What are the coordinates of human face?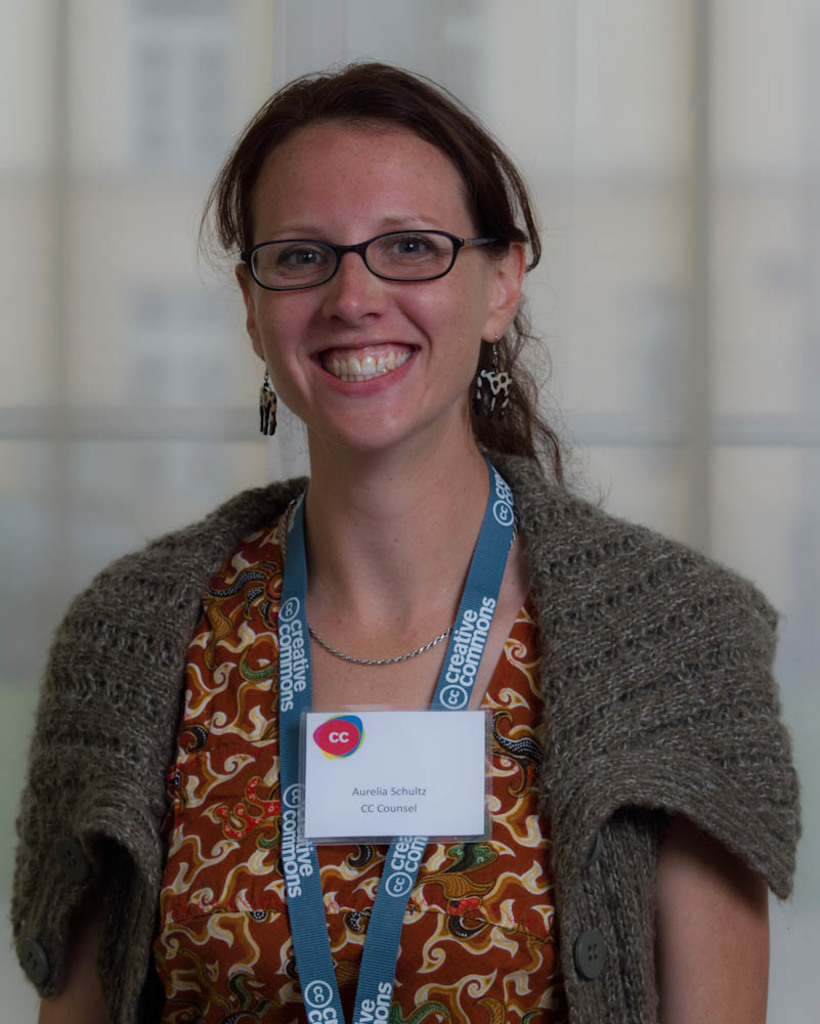
[247,115,493,453].
